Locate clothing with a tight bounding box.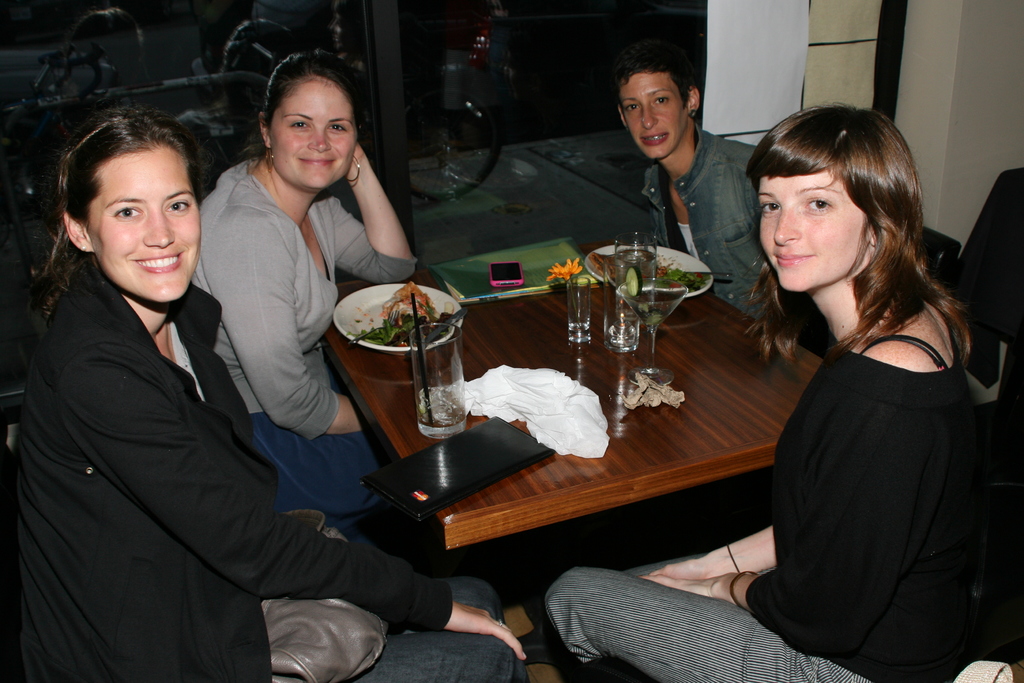
l=197, t=150, r=415, b=527.
